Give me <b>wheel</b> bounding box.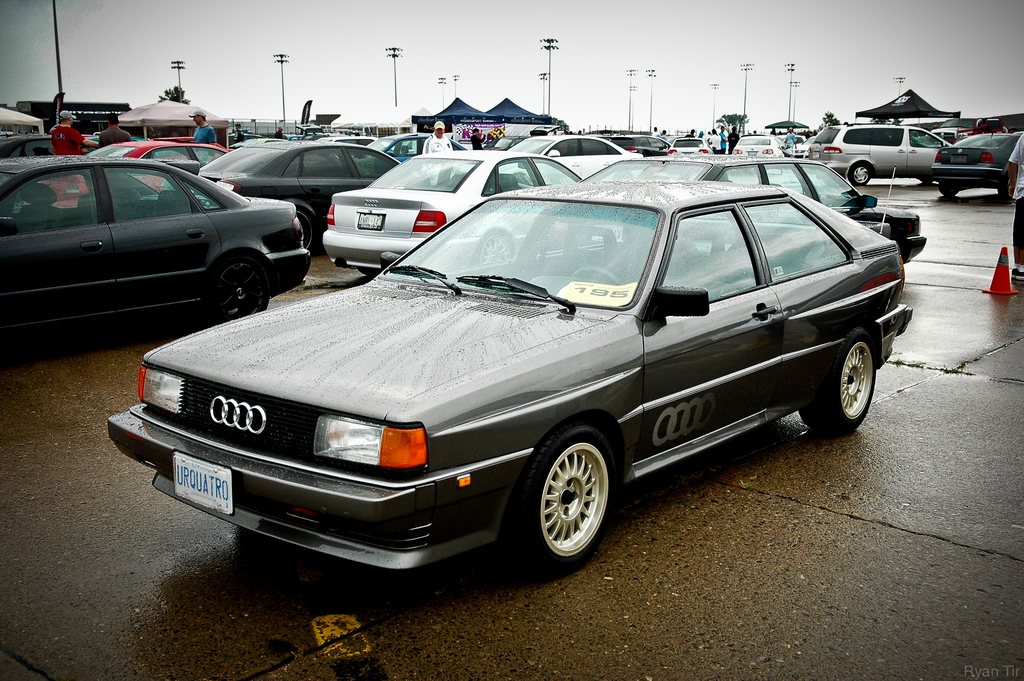
<region>933, 185, 954, 200</region>.
